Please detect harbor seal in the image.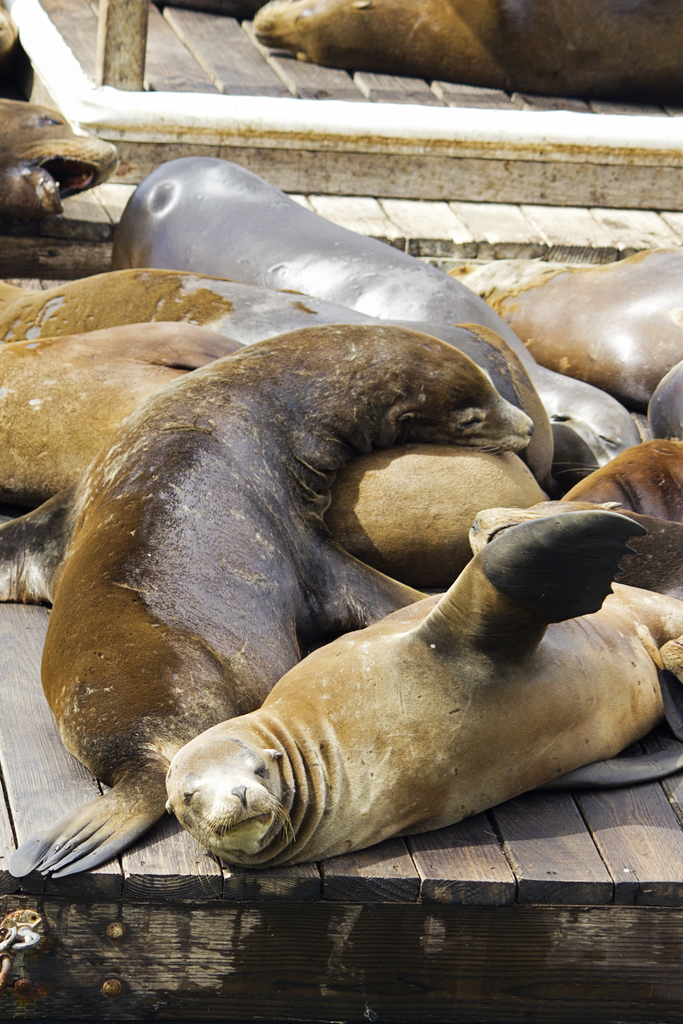
BBox(0, 266, 556, 471).
